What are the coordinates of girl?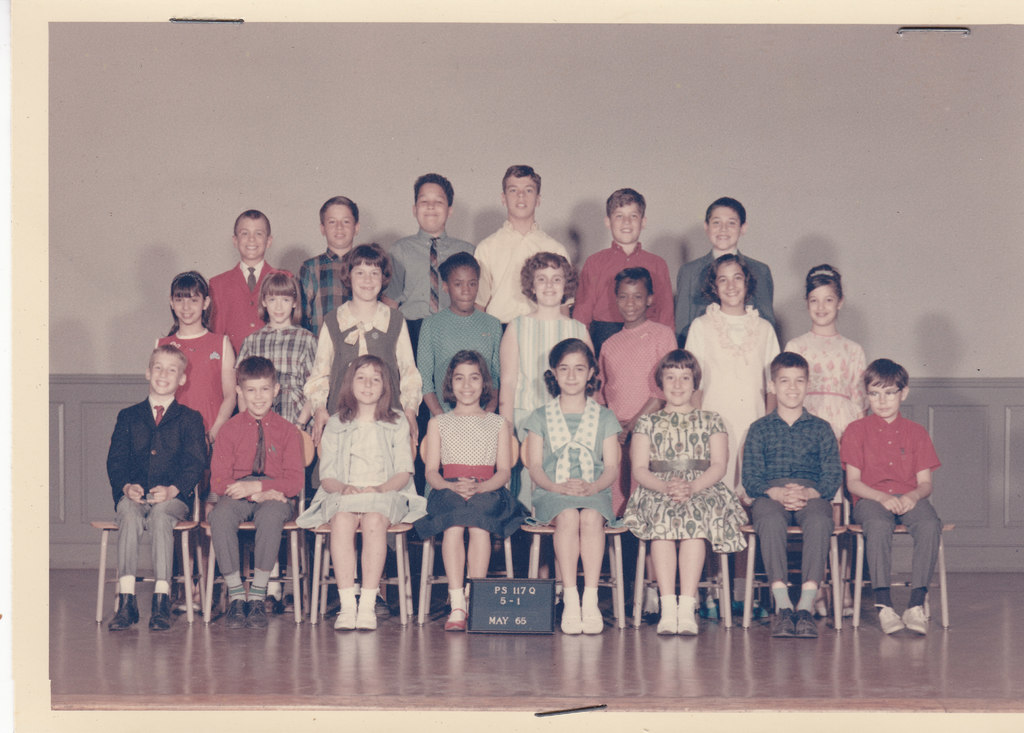
l=620, t=352, r=765, b=630.
